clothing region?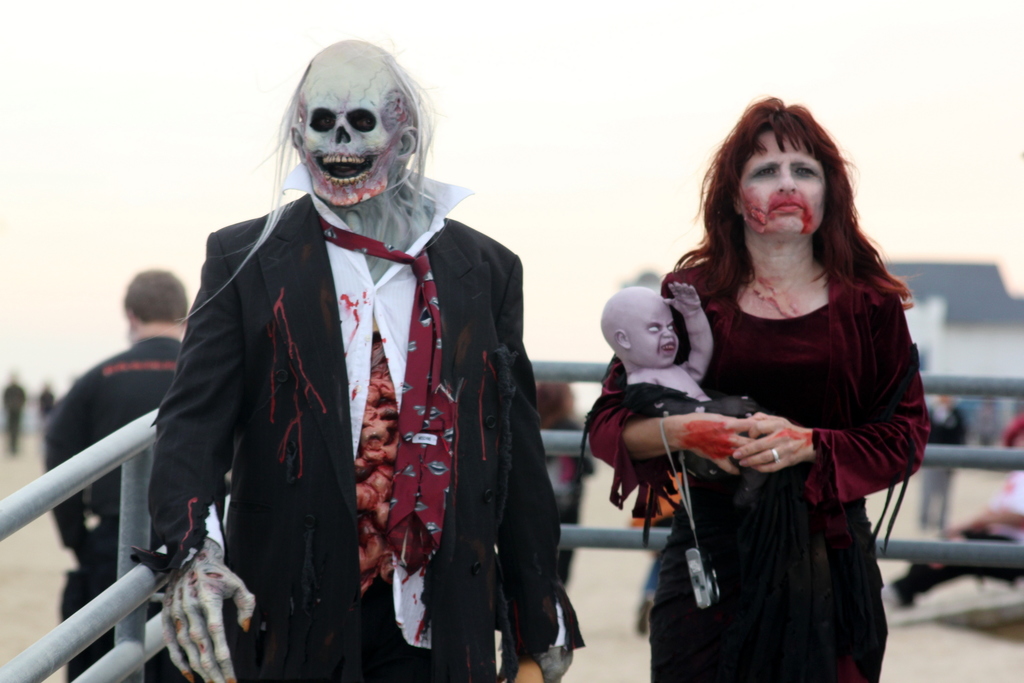
pyautogui.locateOnScreen(1, 377, 24, 458)
